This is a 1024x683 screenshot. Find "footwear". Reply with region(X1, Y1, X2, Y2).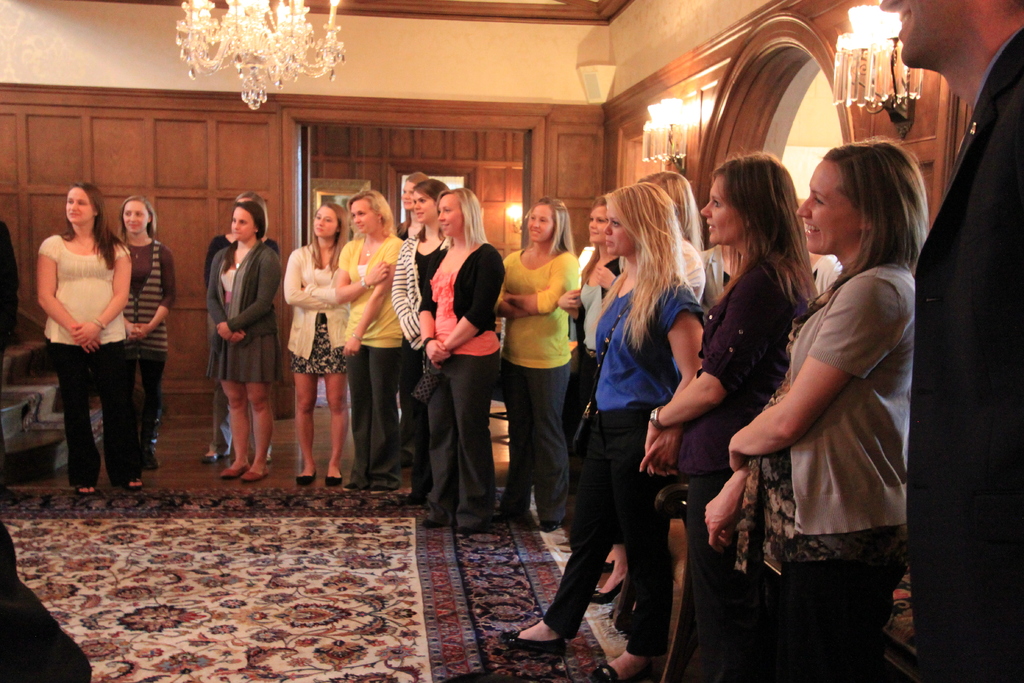
region(397, 447, 420, 468).
